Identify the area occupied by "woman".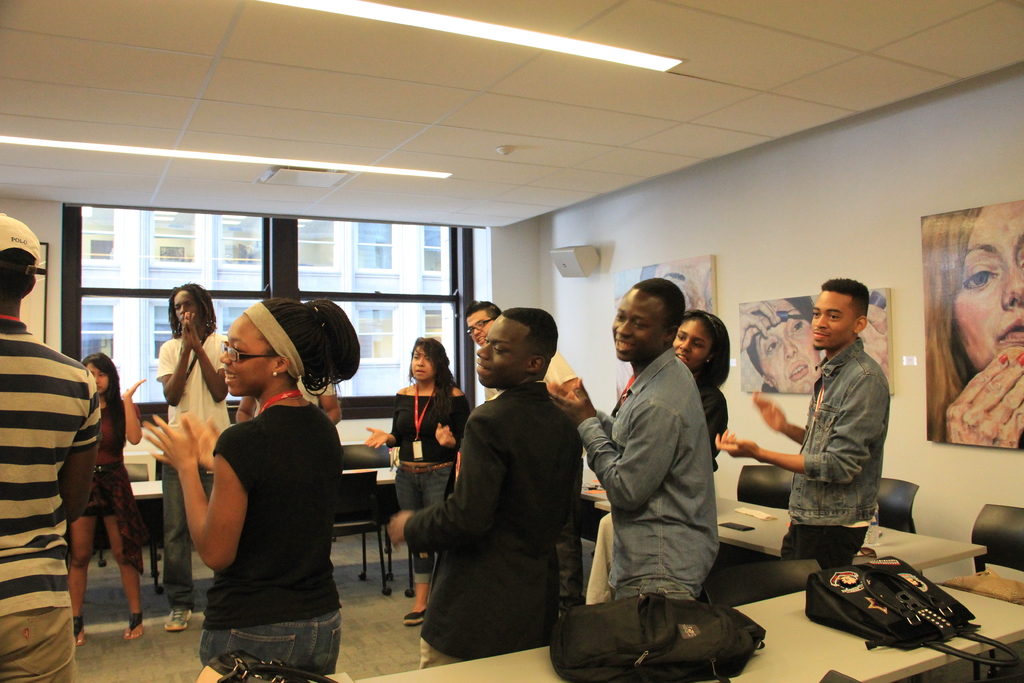
Area: (x1=666, y1=307, x2=729, y2=471).
